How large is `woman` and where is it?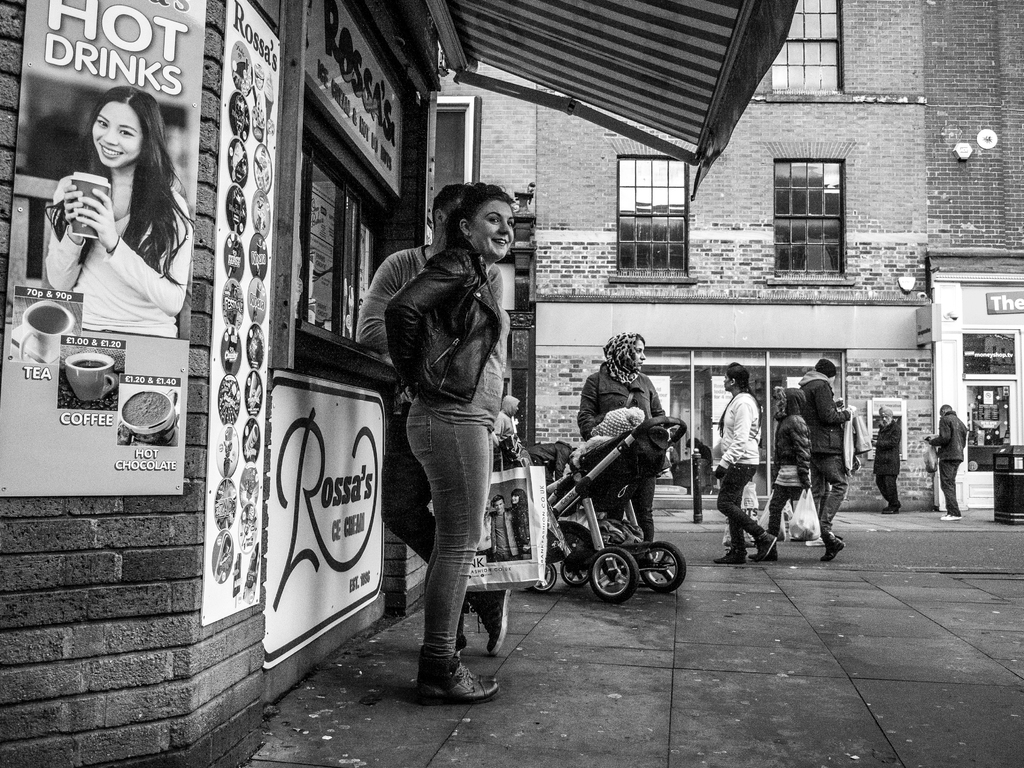
Bounding box: bbox=(392, 177, 493, 703).
